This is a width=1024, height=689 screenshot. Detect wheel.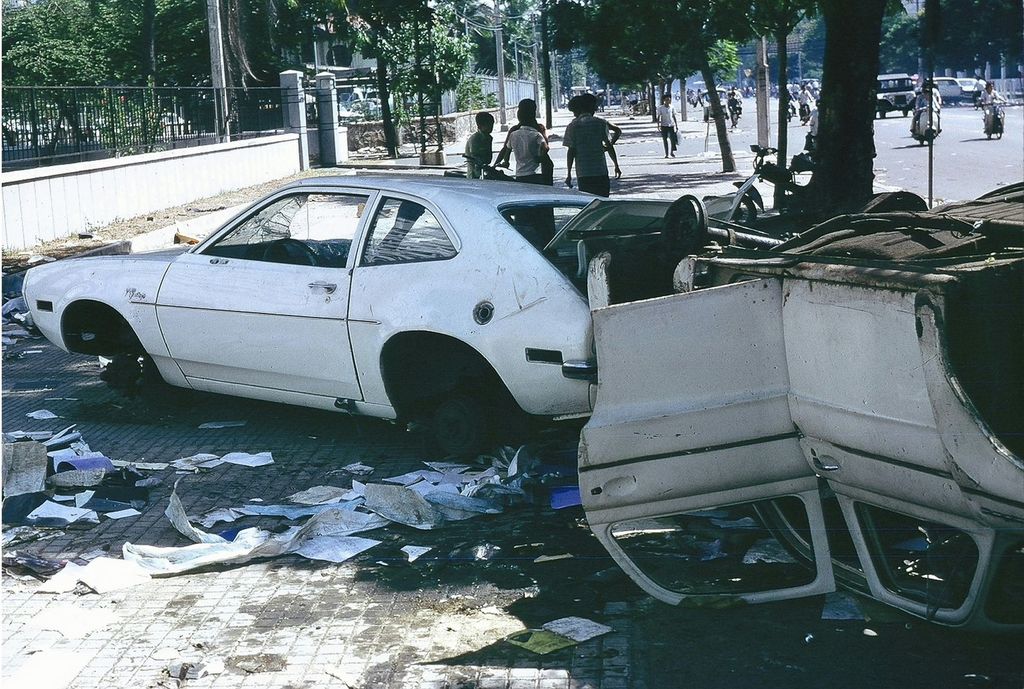
pyautogui.locateOnScreen(911, 129, 922, 141).
